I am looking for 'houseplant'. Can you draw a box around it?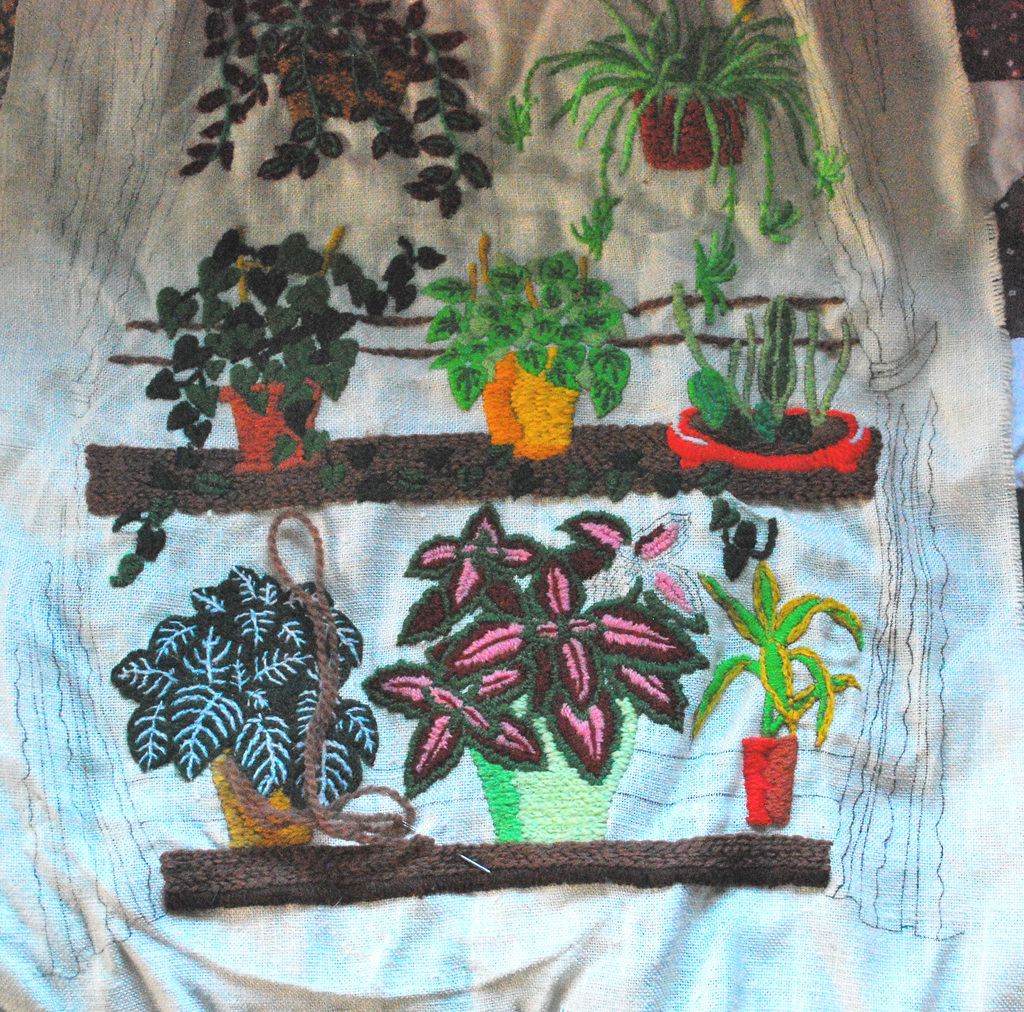
Sure, the bounding box is box=[107, 505, 418, 849].
